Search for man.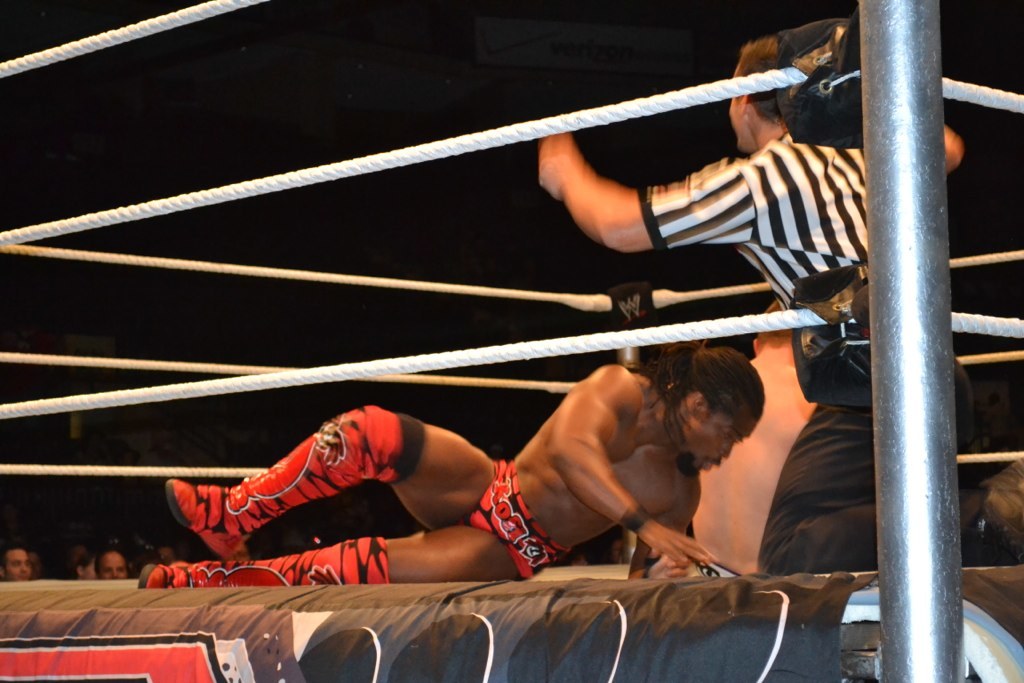
Found at {"left": 537, "top": 34, "right": 1023, "bottom": 571}.
